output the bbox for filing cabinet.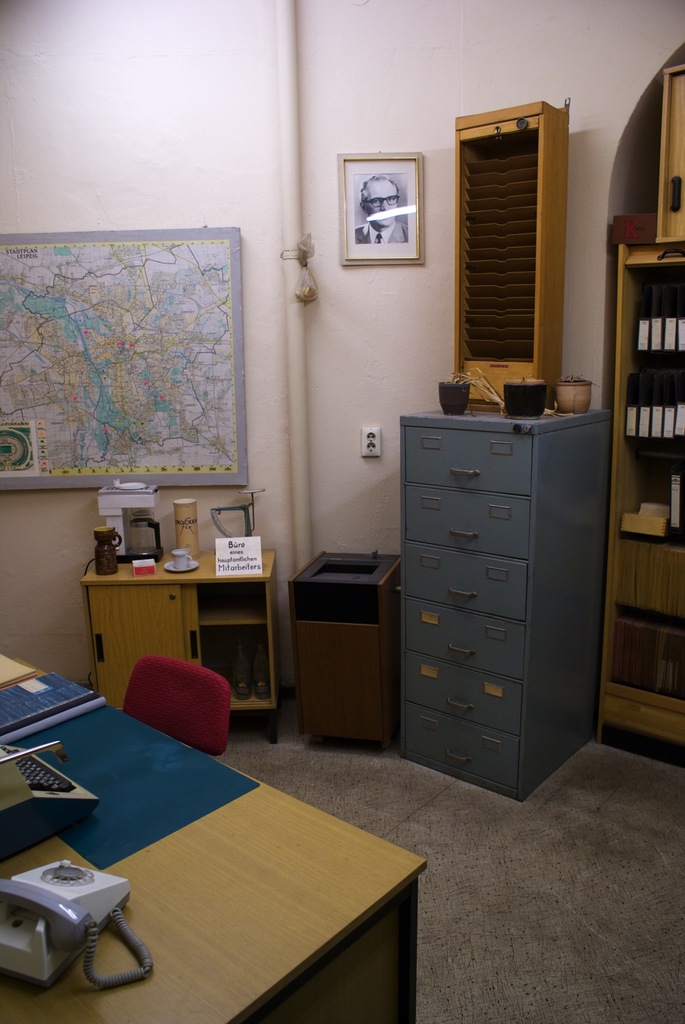
389 412 627 800.
